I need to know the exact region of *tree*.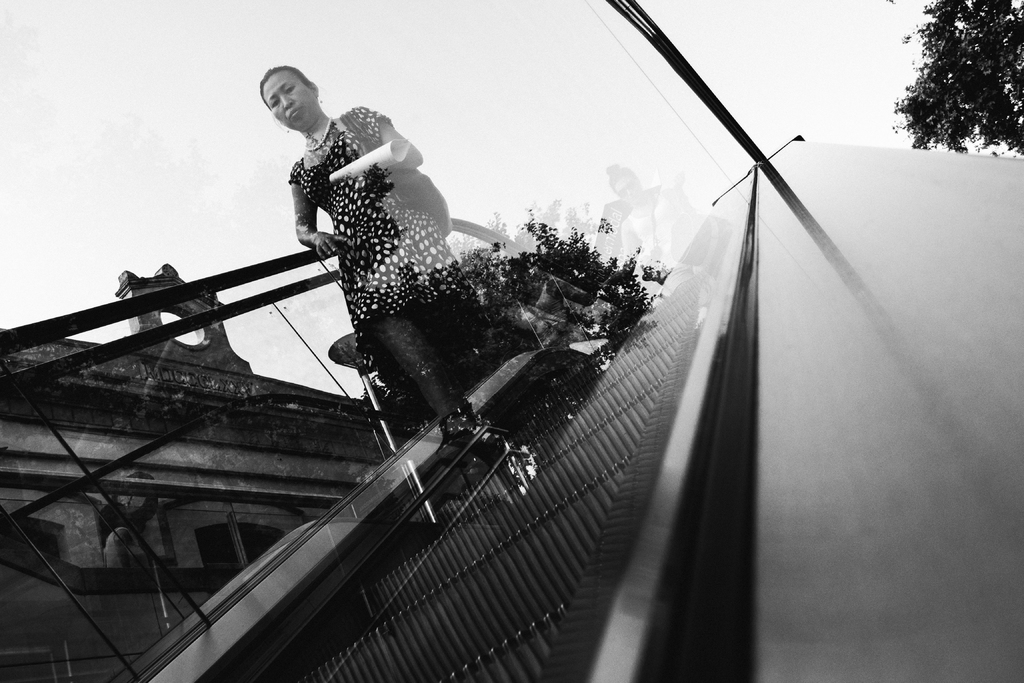
Region: crop(884, 0, 1023, 156).
